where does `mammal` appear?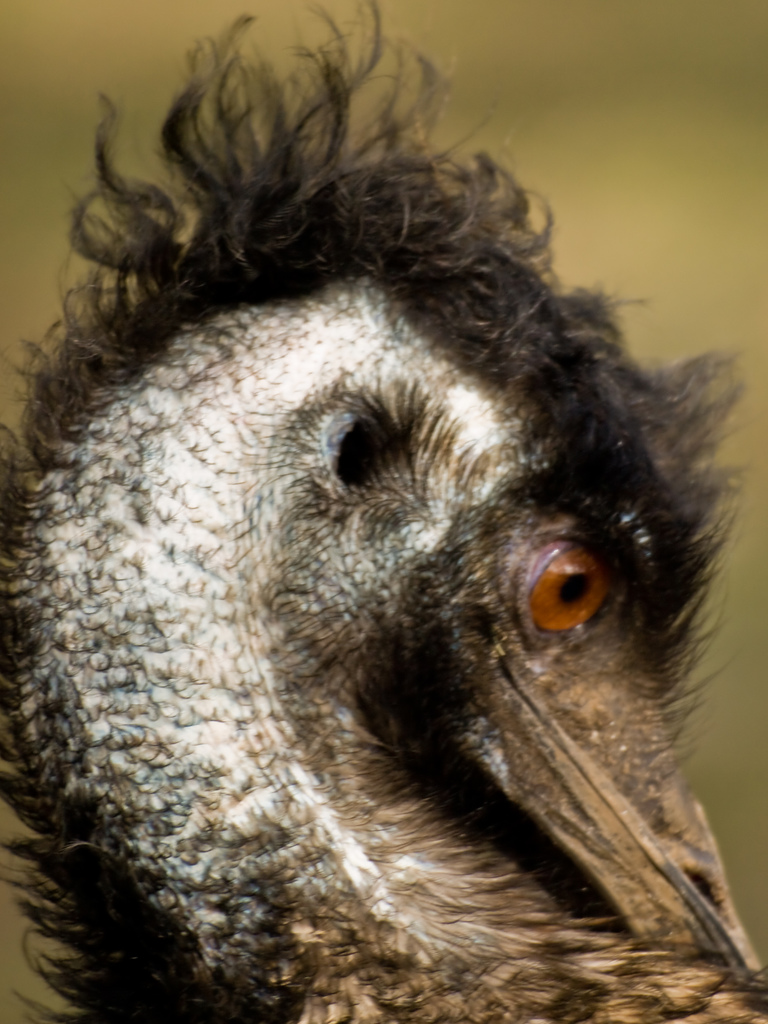
Appears at (left=0, top=0, right=767, bottom=1023).
